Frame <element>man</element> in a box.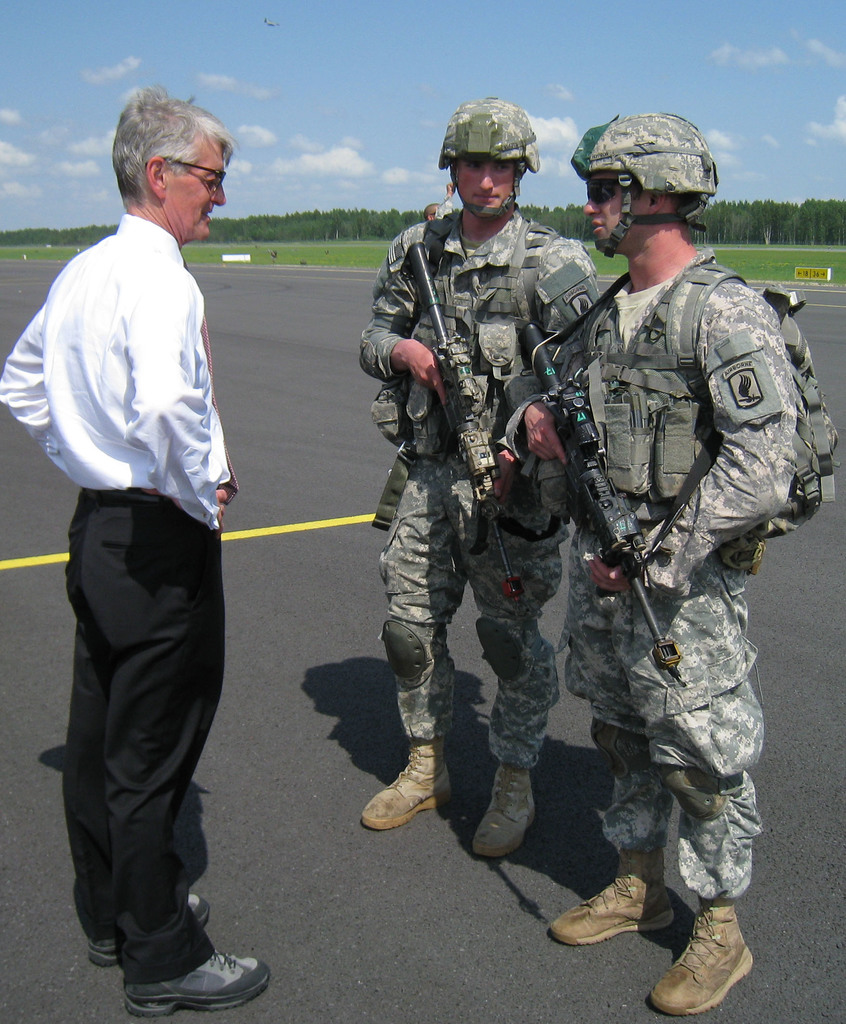
box(525, 97, 821, 995).
